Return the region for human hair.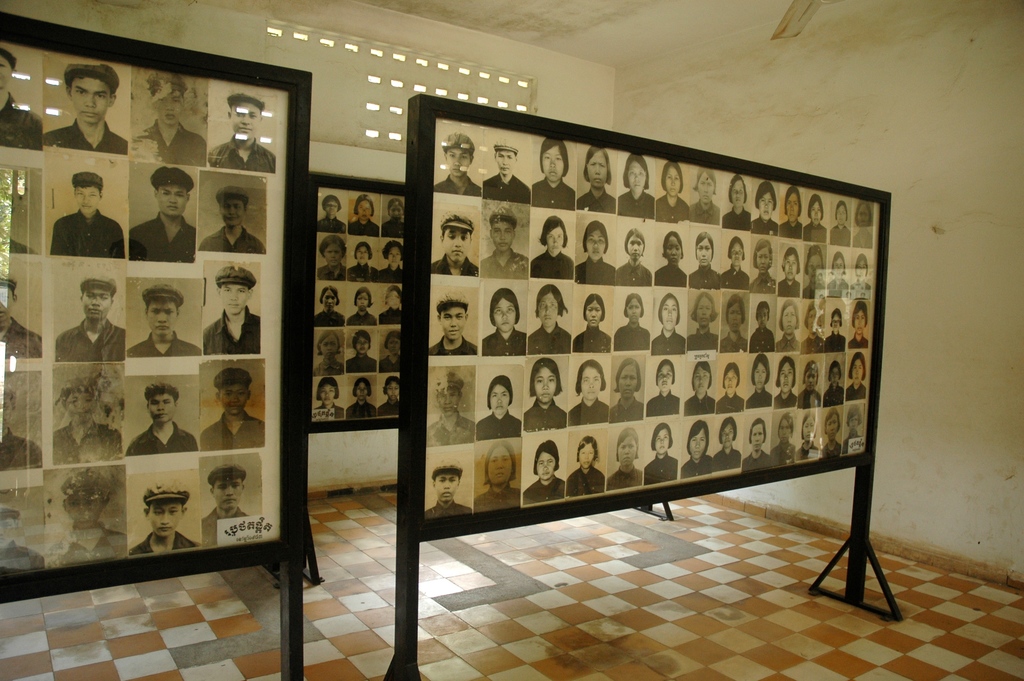
x1=690, y1=167, x2=716, y2=197.
